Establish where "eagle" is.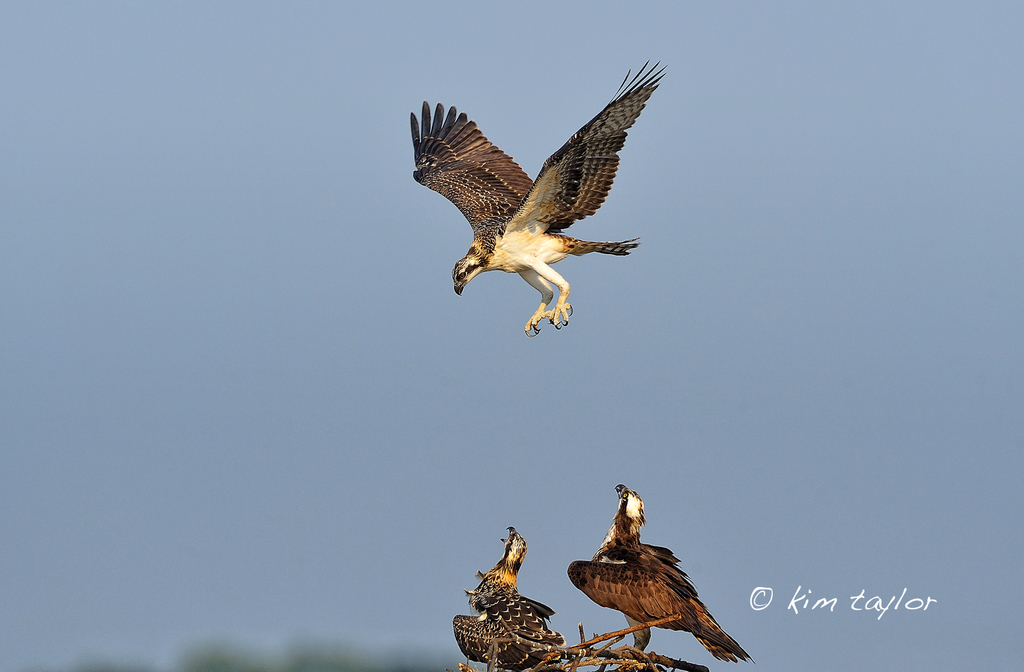
Established at detection(405, 55, 675, 338).
